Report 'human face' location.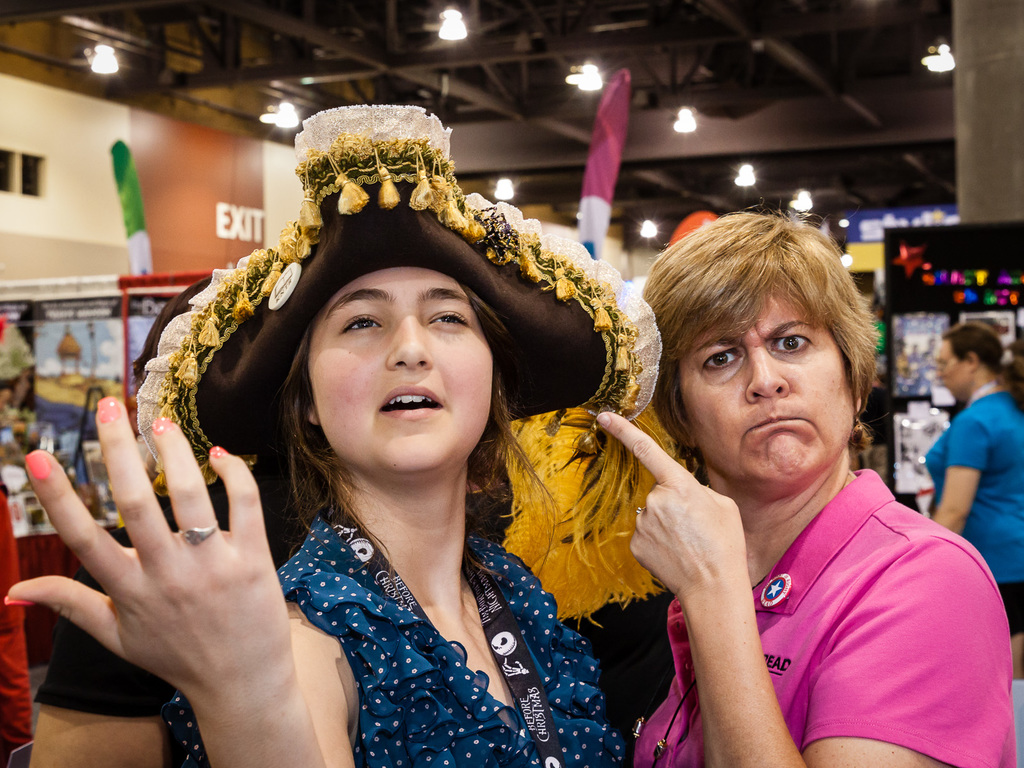
Report: [307,264,492,483].
